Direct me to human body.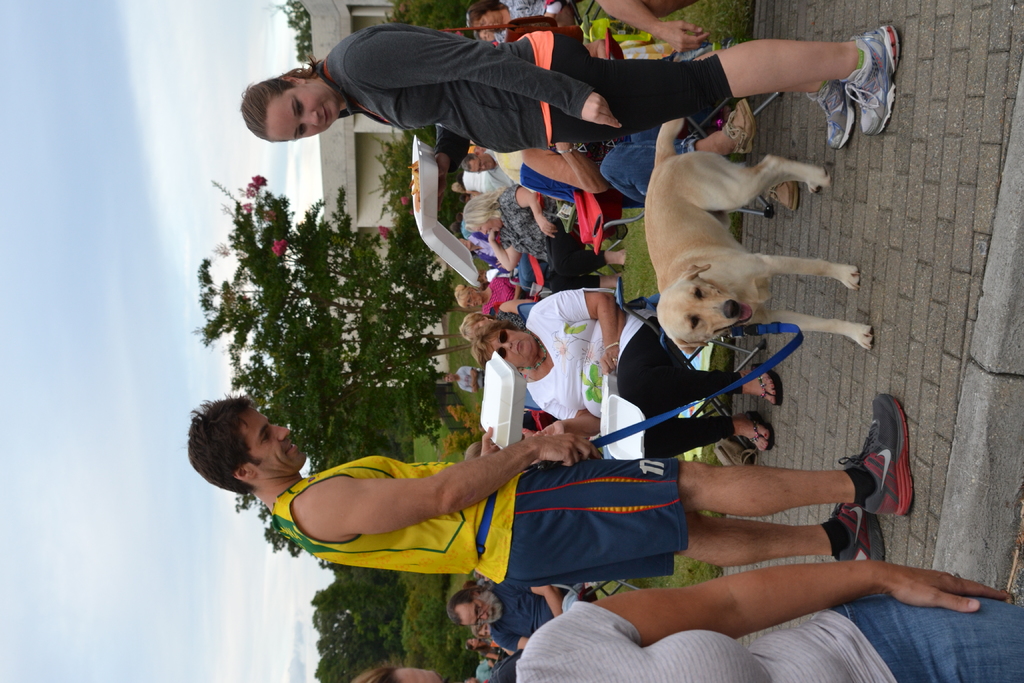
Direction: box(190, 391, 915, 584).
